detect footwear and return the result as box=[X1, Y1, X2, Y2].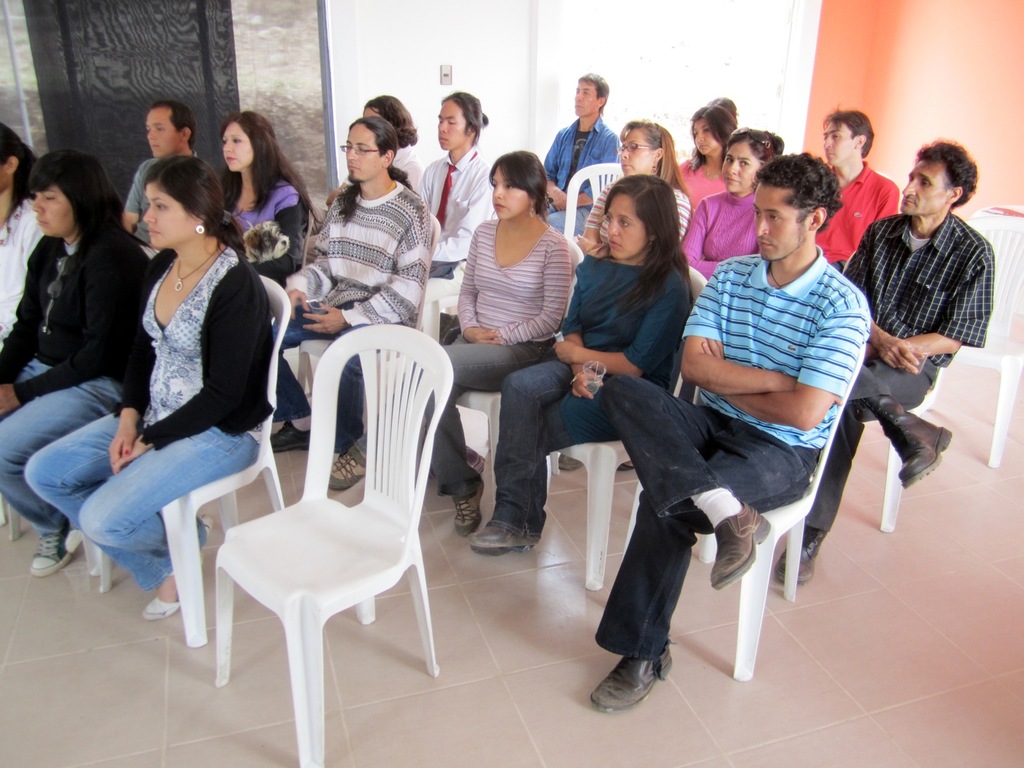
box=[465, 441, 490, 476].
